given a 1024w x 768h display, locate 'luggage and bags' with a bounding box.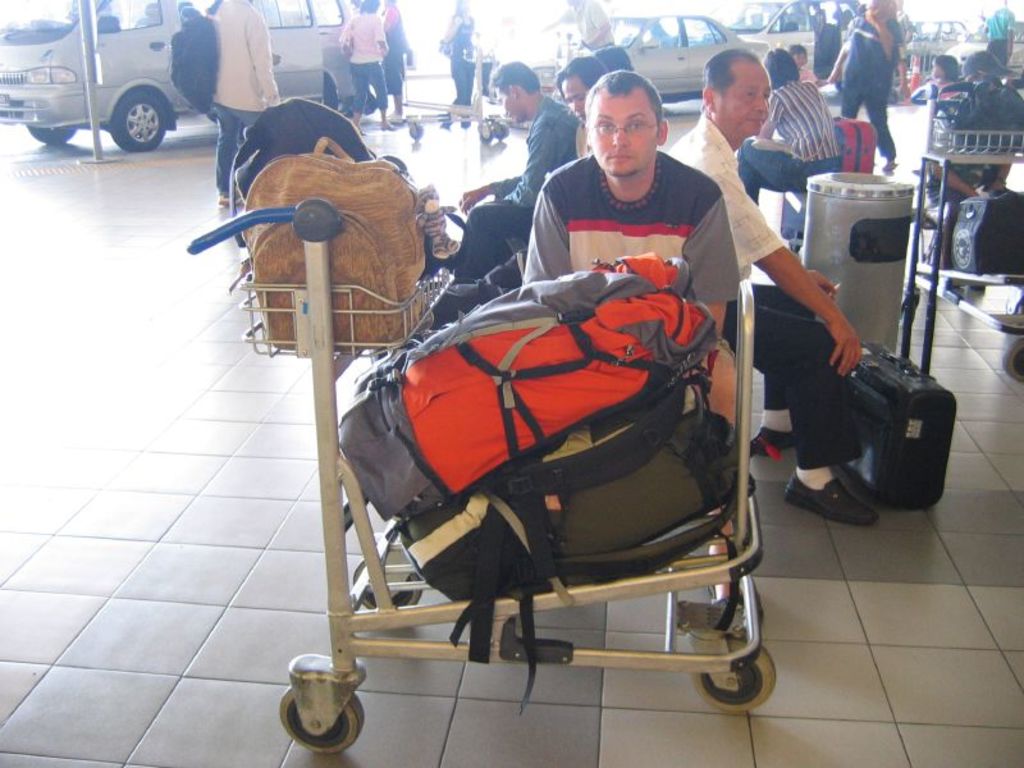
Located: [x1=333, y1=252, x2=719, y2=541].
